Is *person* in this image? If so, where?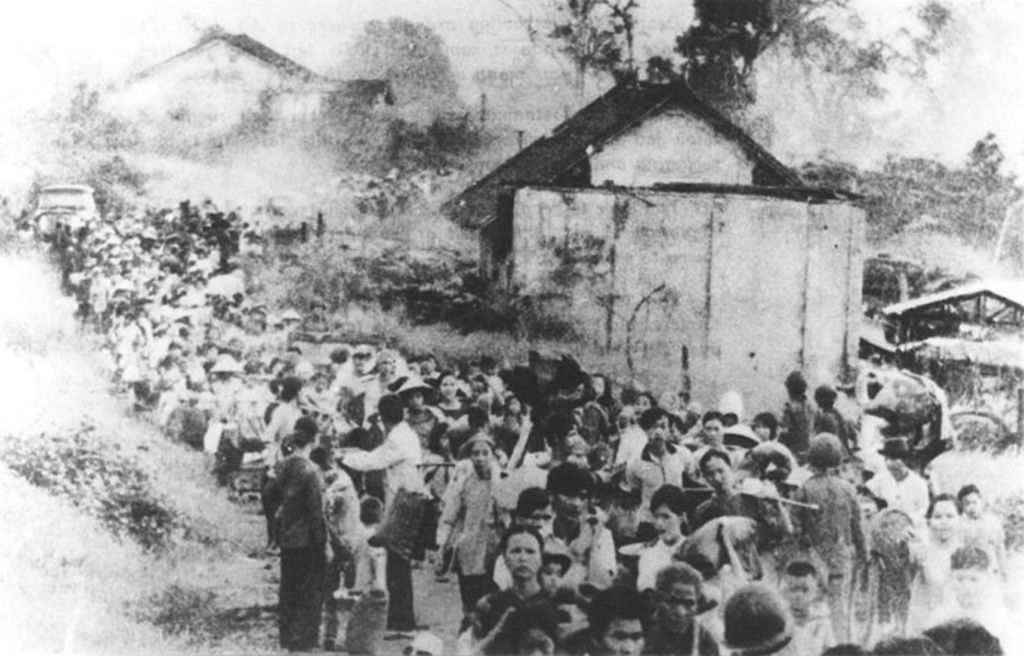
Yes, at box=[626, 408, 687, 494].
